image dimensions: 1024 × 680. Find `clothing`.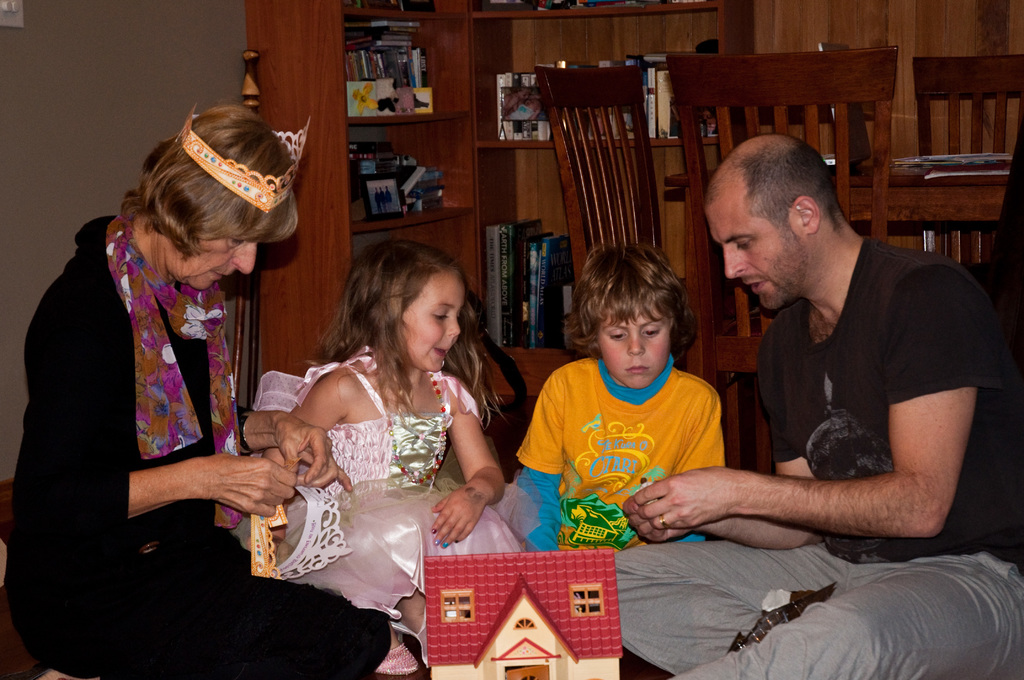
(left=595, top=229, right=1019, bottom=679).
